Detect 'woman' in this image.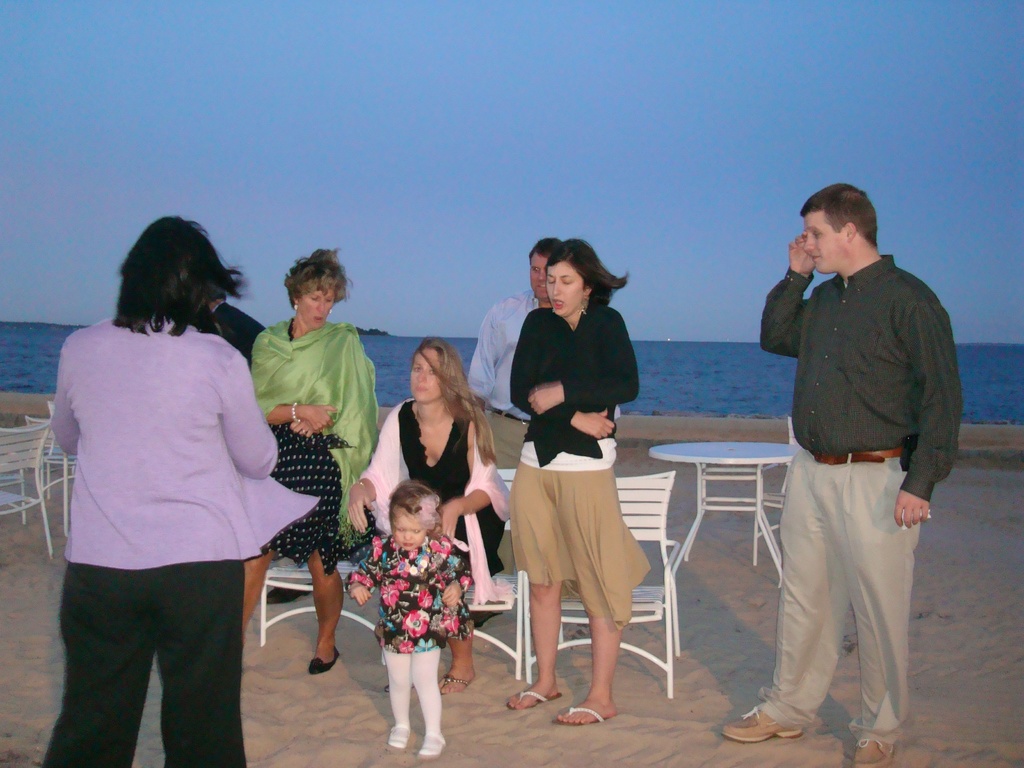
Detection: box=[246, 248, 376, 680].
